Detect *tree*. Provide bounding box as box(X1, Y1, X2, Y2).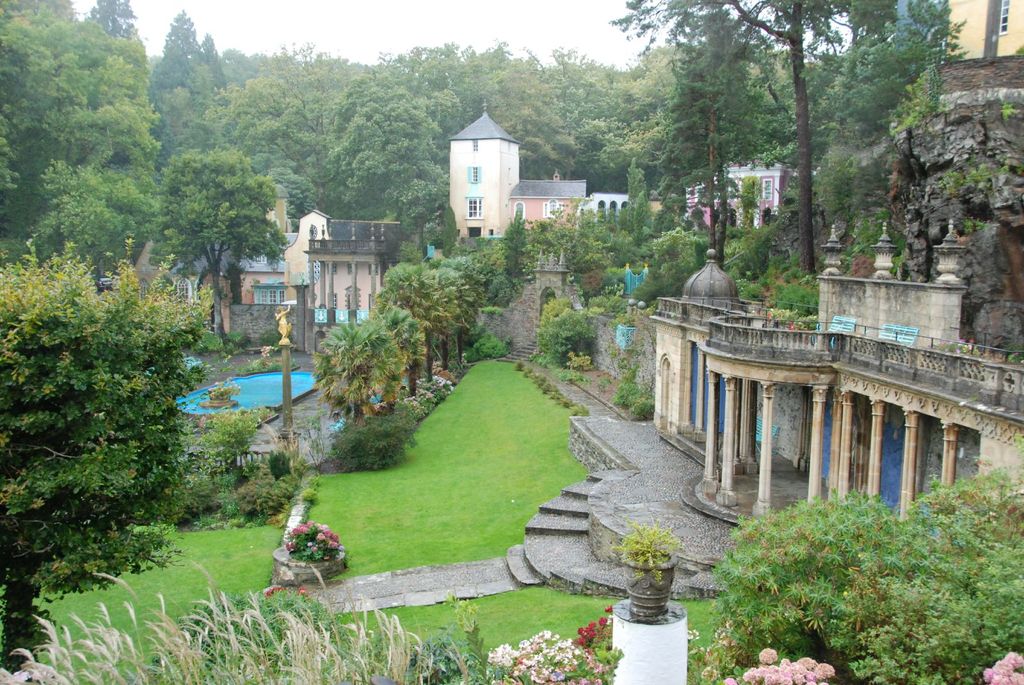
box(609, 0, 779, 267).
